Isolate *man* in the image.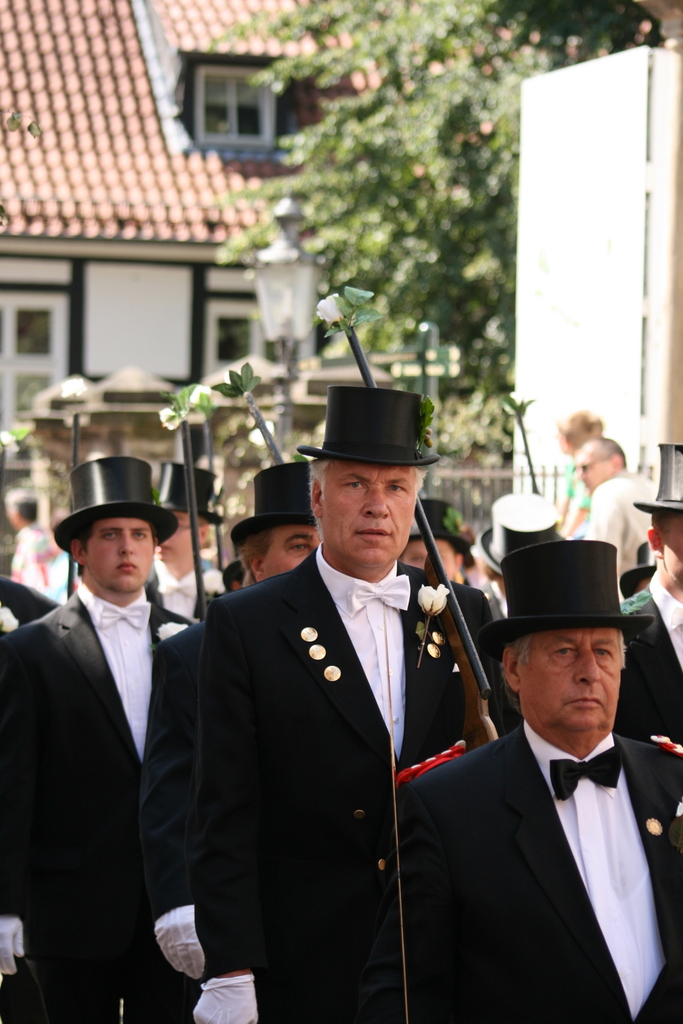
Isolated region: [left=610, top=442, right=682, bottom=755].
